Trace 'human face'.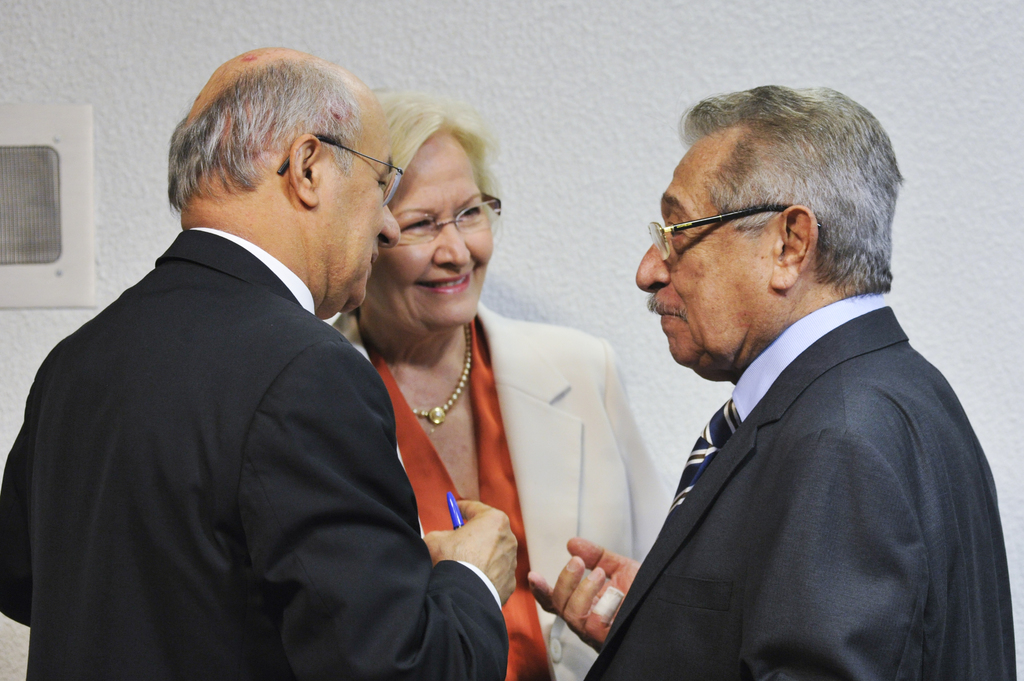
Traced to region(321, 98, 401, 321).
